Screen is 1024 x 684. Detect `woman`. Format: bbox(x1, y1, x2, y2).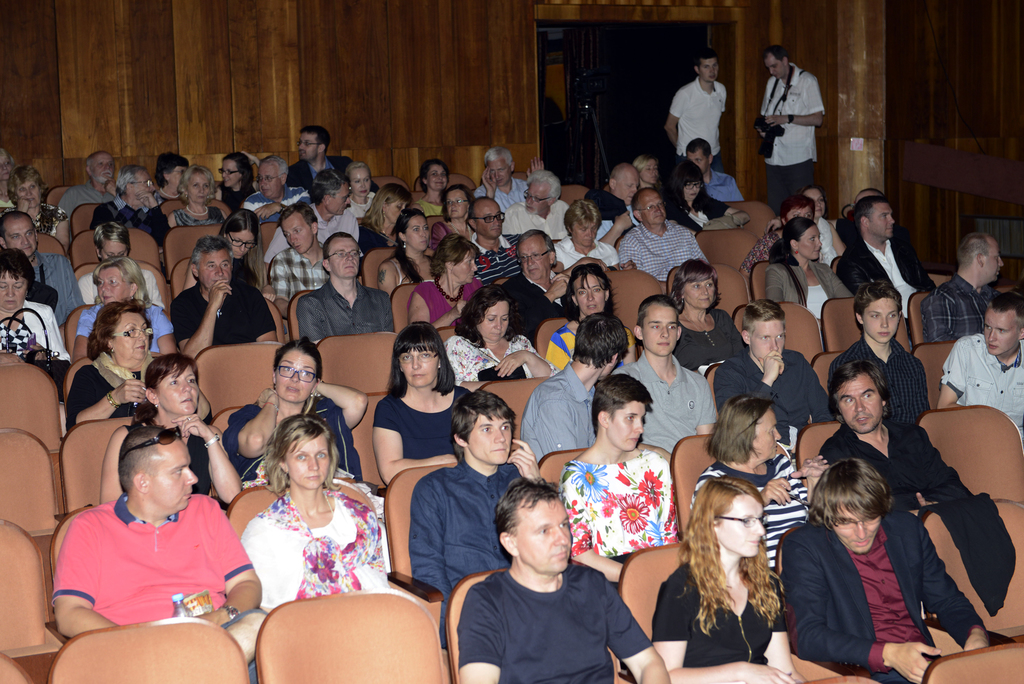
bbox(671, 259, 746, 380).
